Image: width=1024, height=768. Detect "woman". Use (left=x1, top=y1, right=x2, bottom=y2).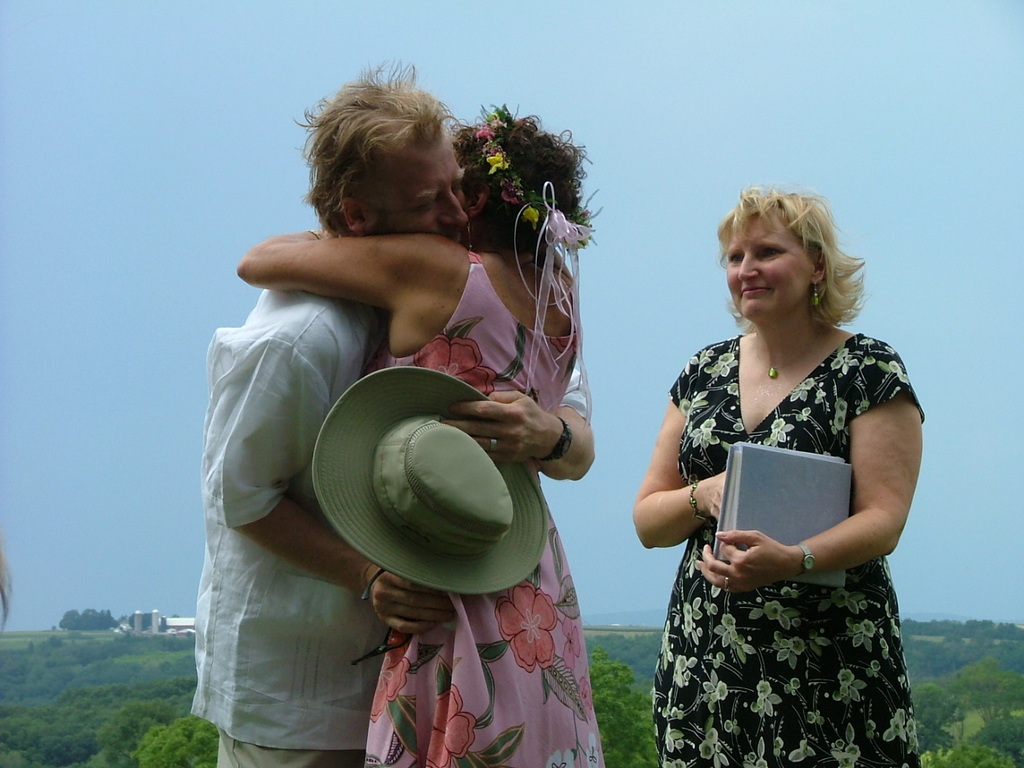
(left=631, top=194, right=939, bottom=767).
